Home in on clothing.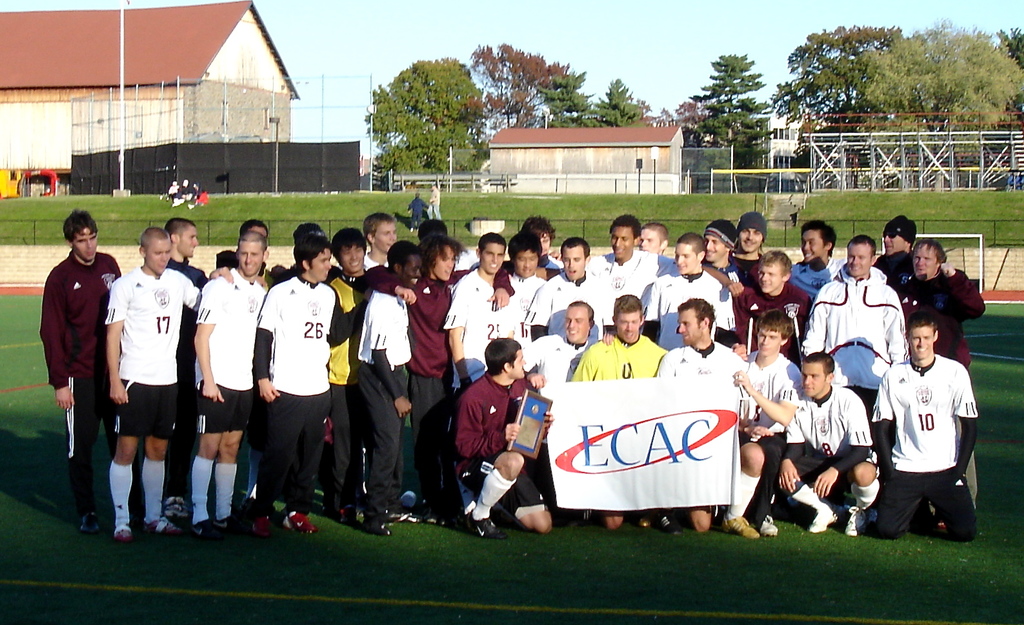
Homed in at region(252, 270, 368, 515).
